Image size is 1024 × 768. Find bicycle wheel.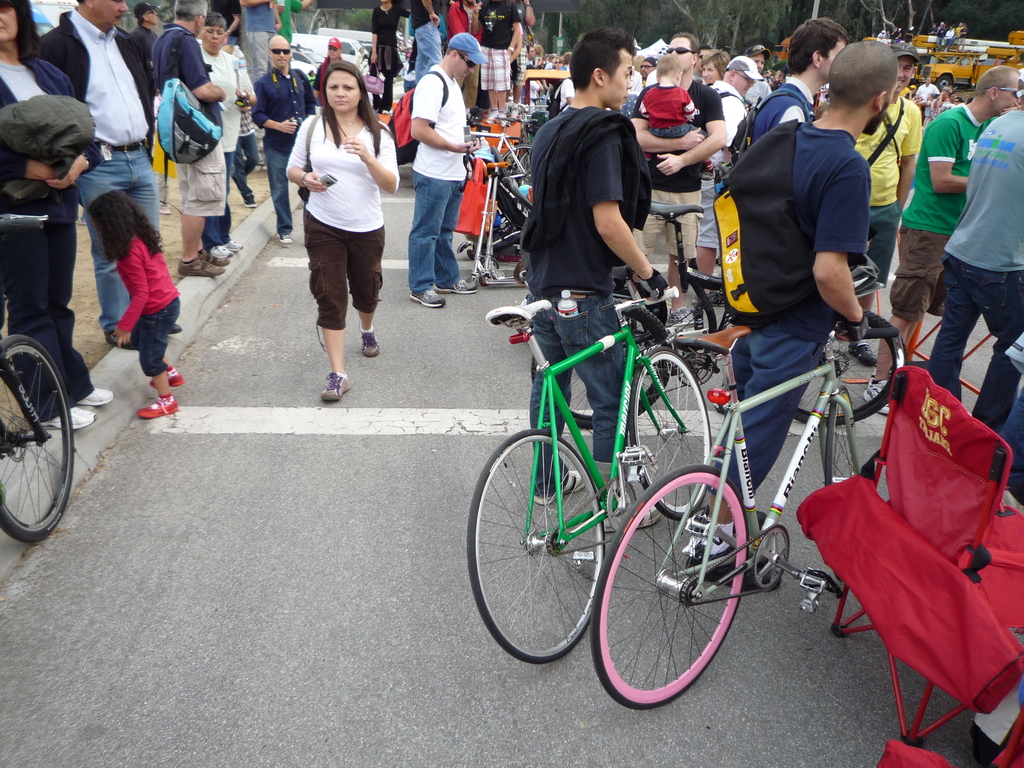
x1=465, y1=428, x2=604, y2=668.
